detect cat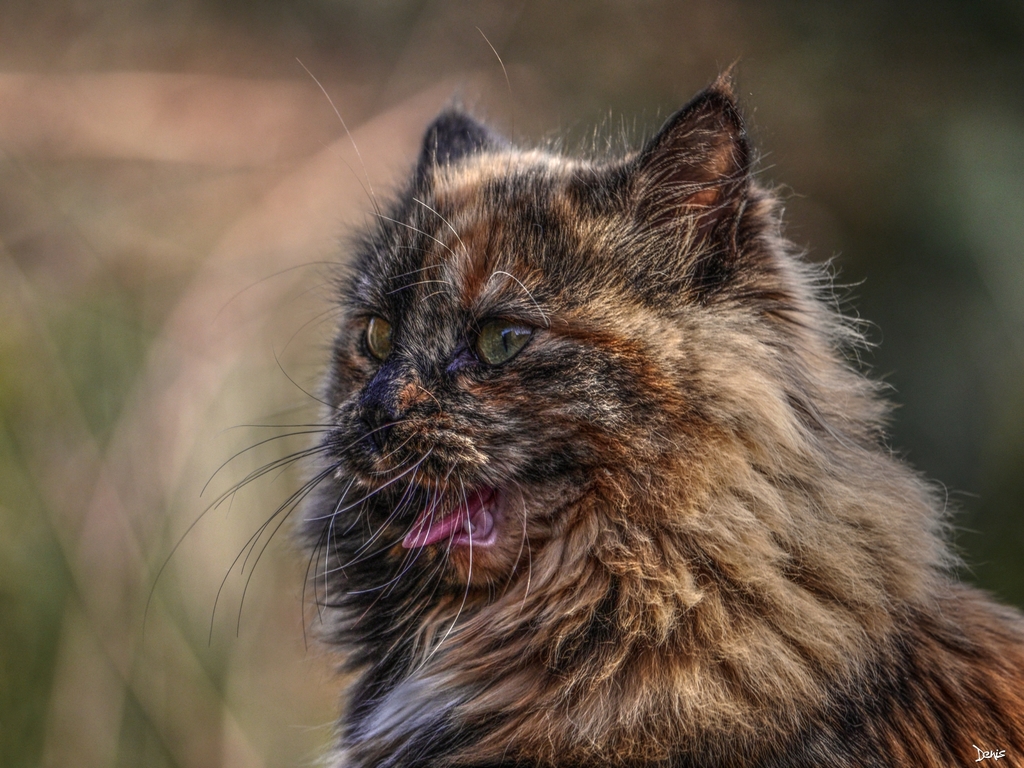
(left=137, top=25, right=1023, bottom=767)
